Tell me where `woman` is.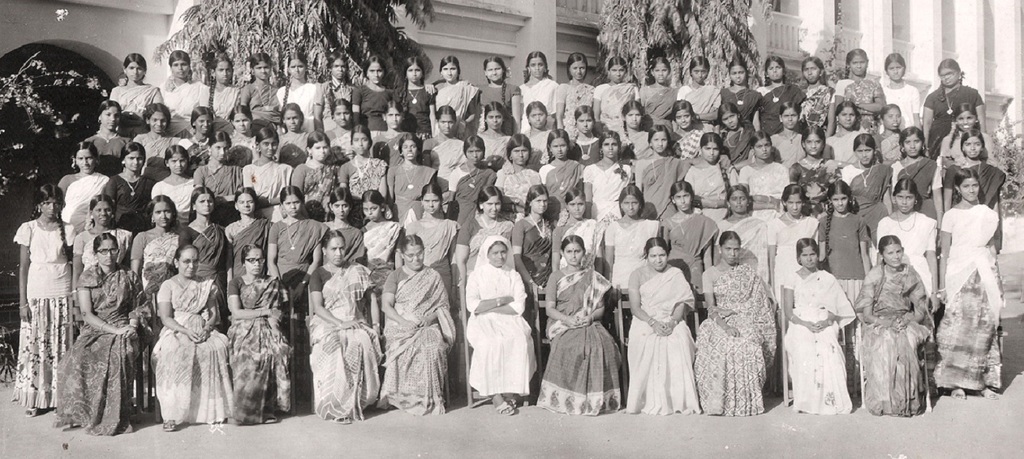
`woman` is at x1=513 y1=185 x2=551 y2=297.
